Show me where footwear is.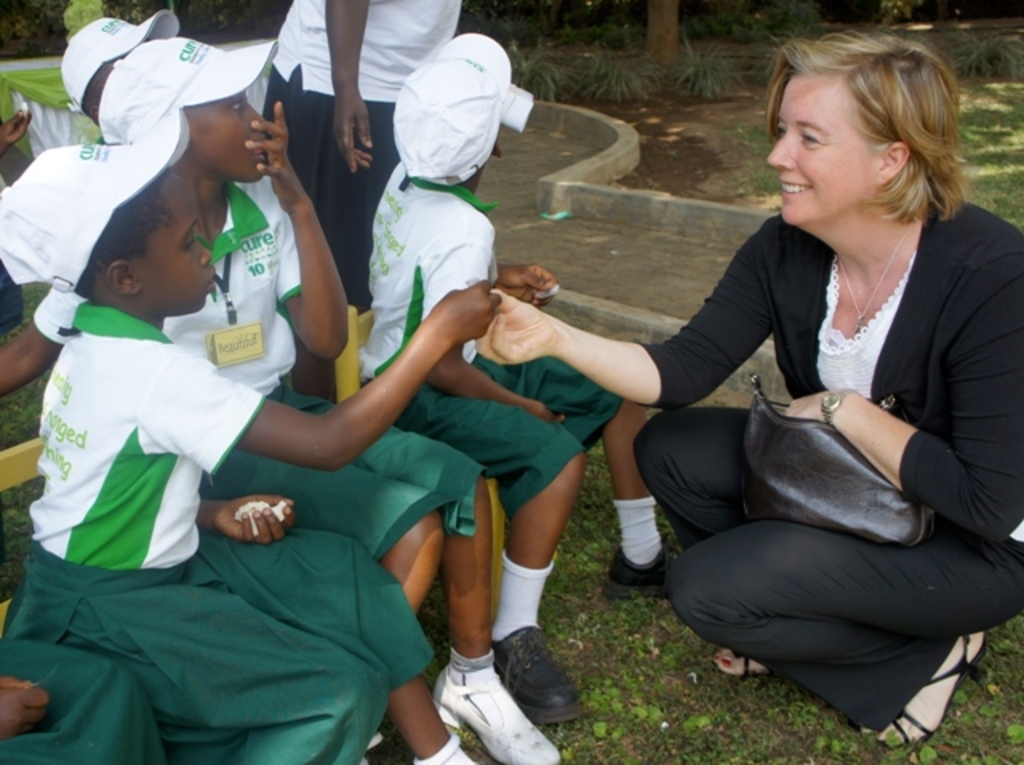
footwear is at 491/623/590/727.
